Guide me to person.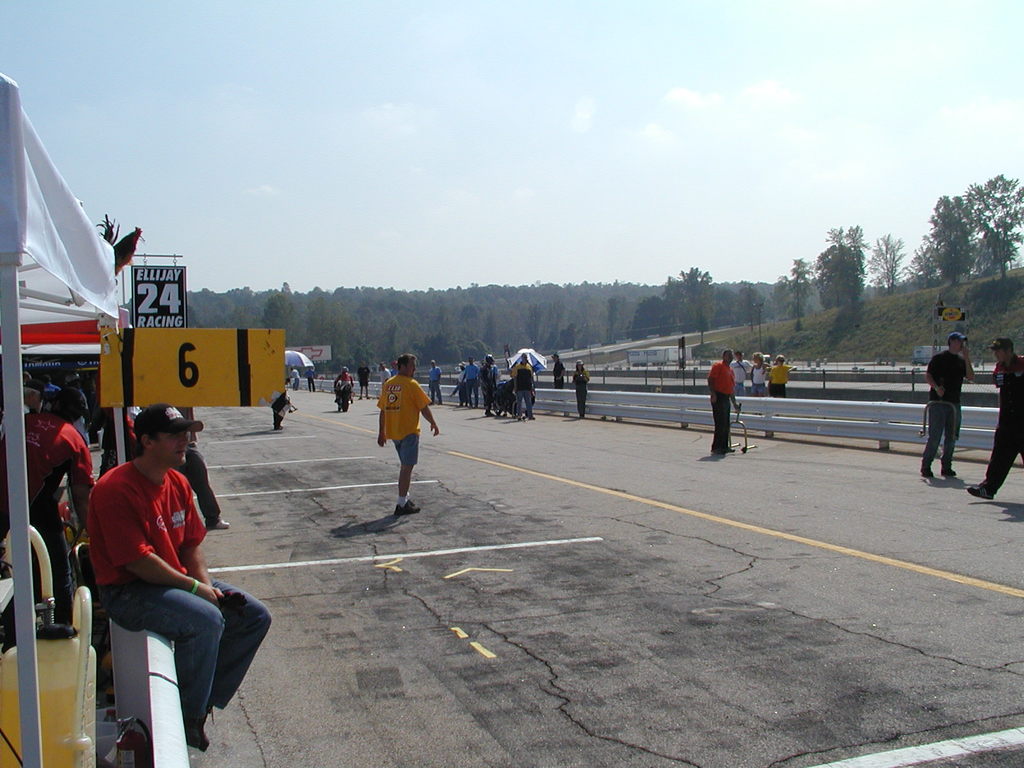
Guidance: select_region(552, 352, 567, 383).
